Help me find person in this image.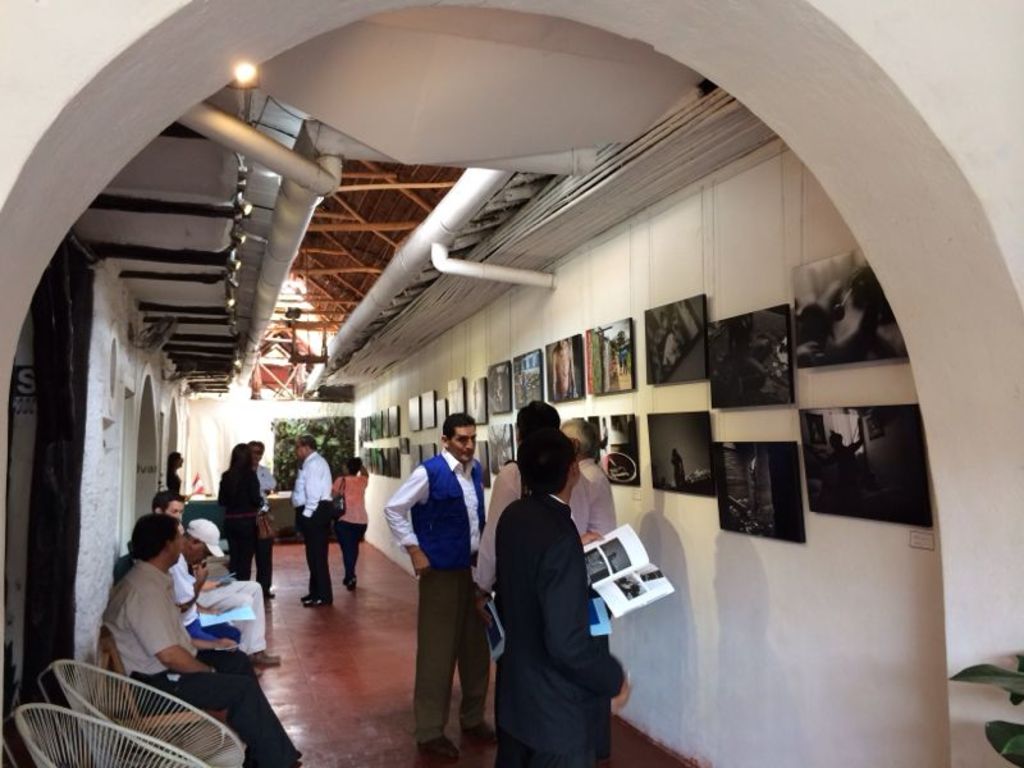
Found it: <region>288, 431, 335, 608</region>.
